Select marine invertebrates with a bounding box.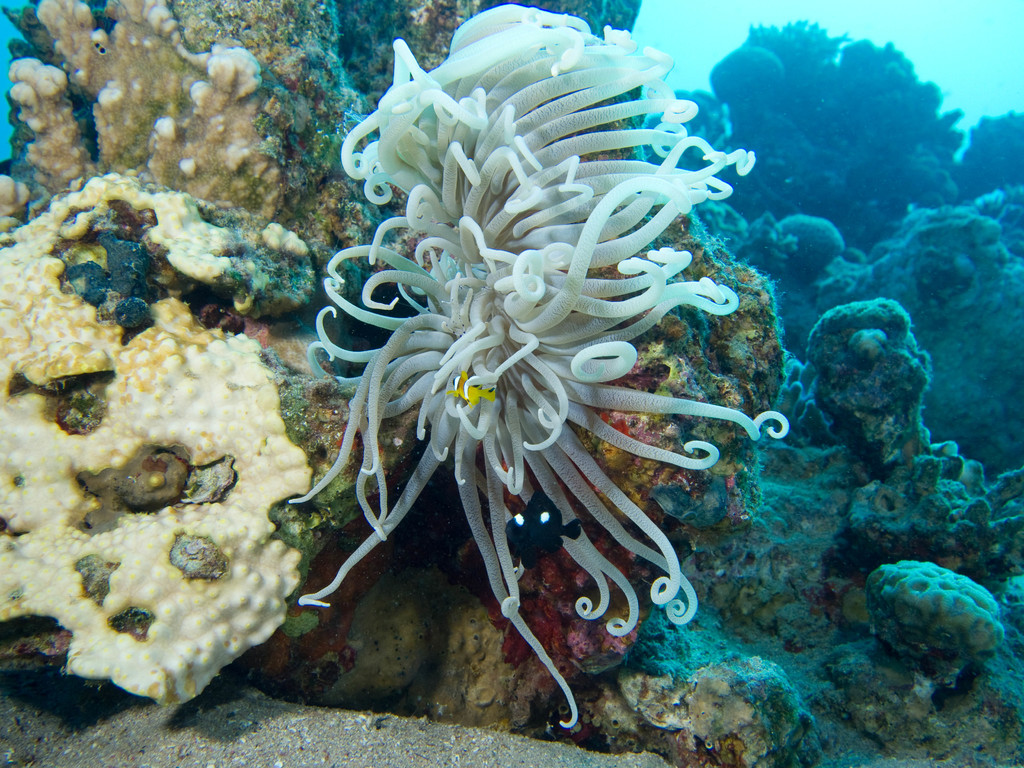
(493, 232, 767, 696).
